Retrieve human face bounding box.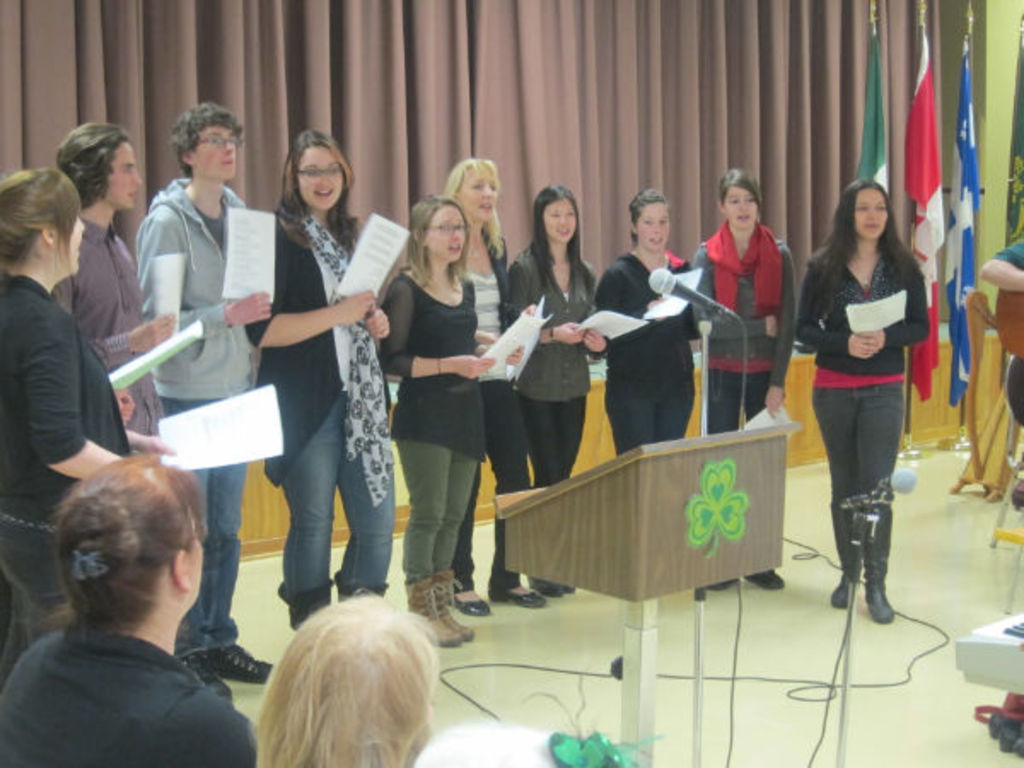
Bounding box: bbox=[297, 147, 343, 208].
